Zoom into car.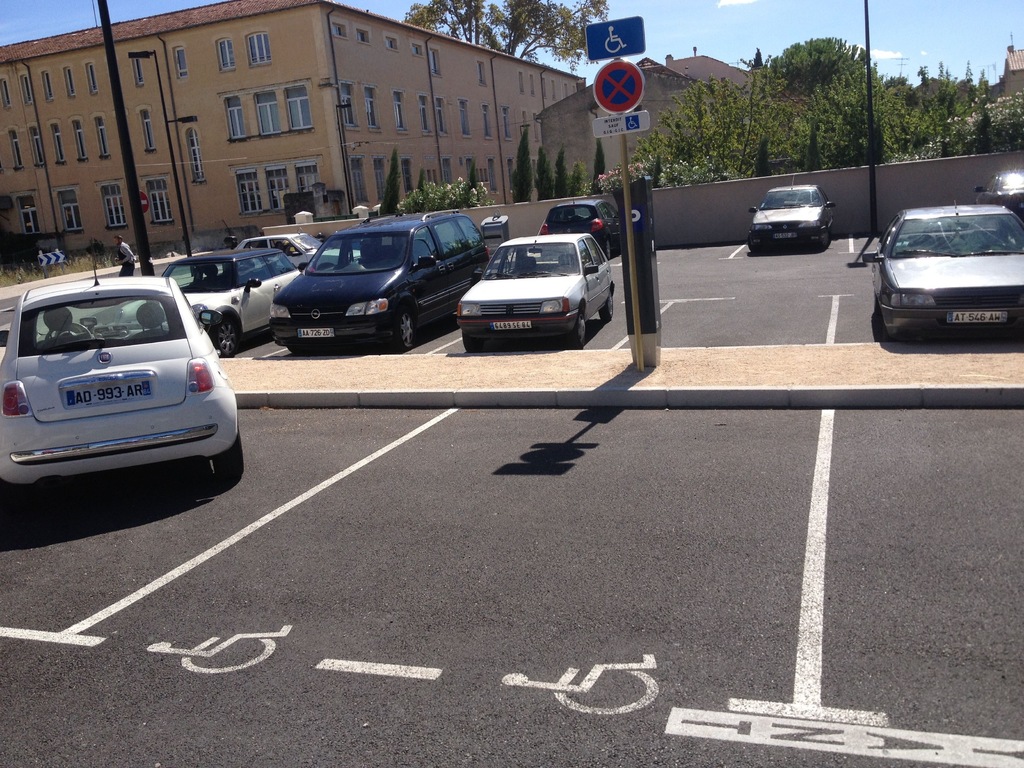
Zoom target: BBox(154, 241, 297, 356).
